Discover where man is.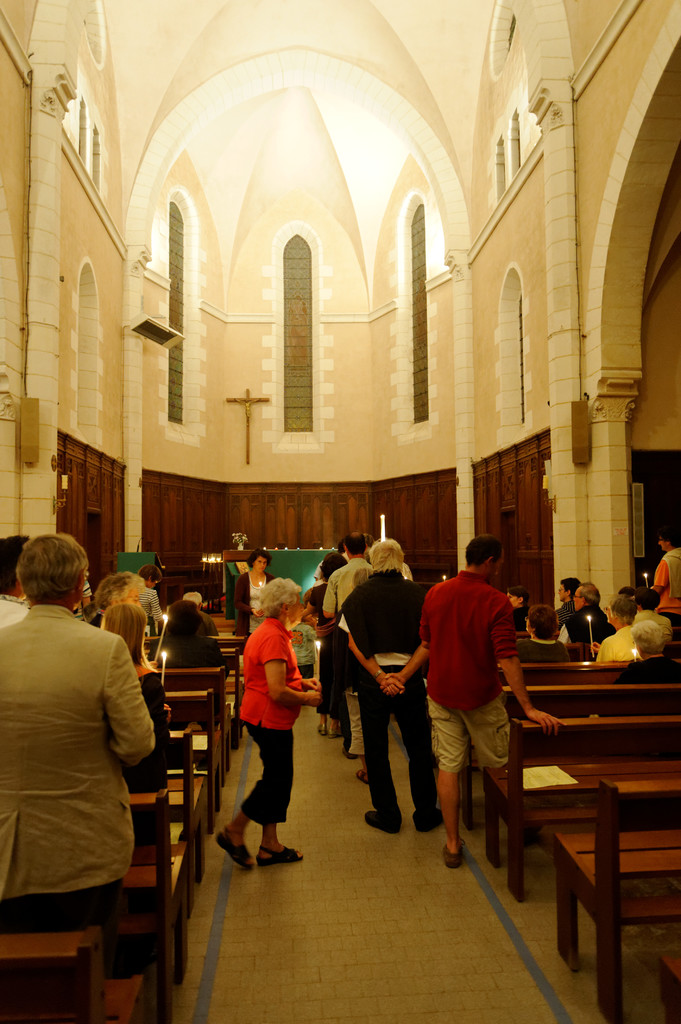
Discovered at 417, 540, 574, 865.
